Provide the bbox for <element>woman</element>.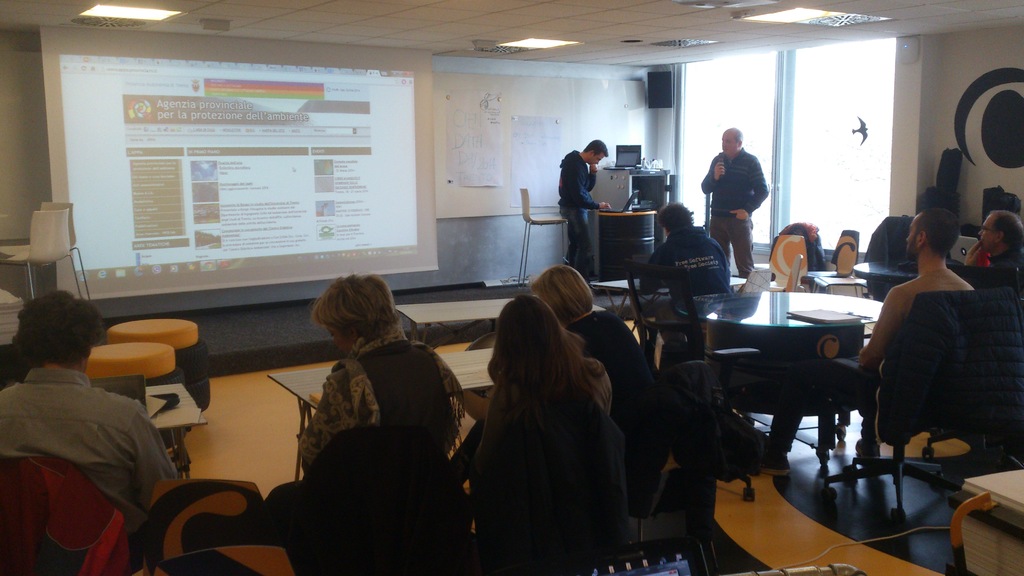
bbox=[524, 257, 662, 495].
